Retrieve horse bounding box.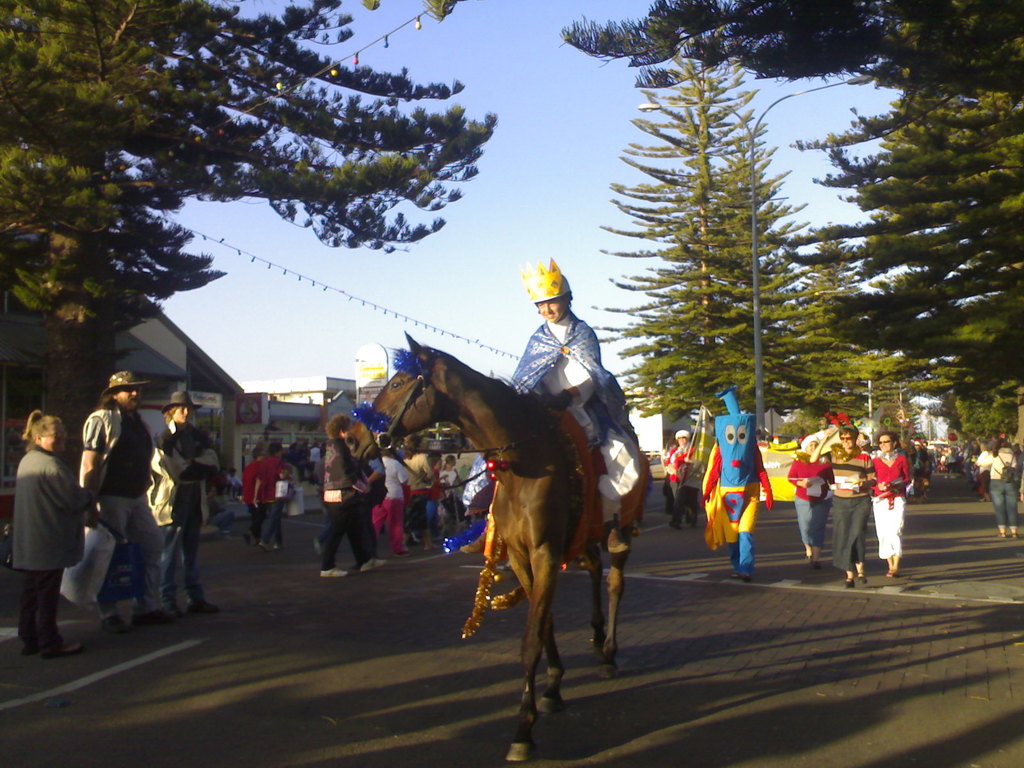
Bounding box: bbox(334, 330, 648, 760).
